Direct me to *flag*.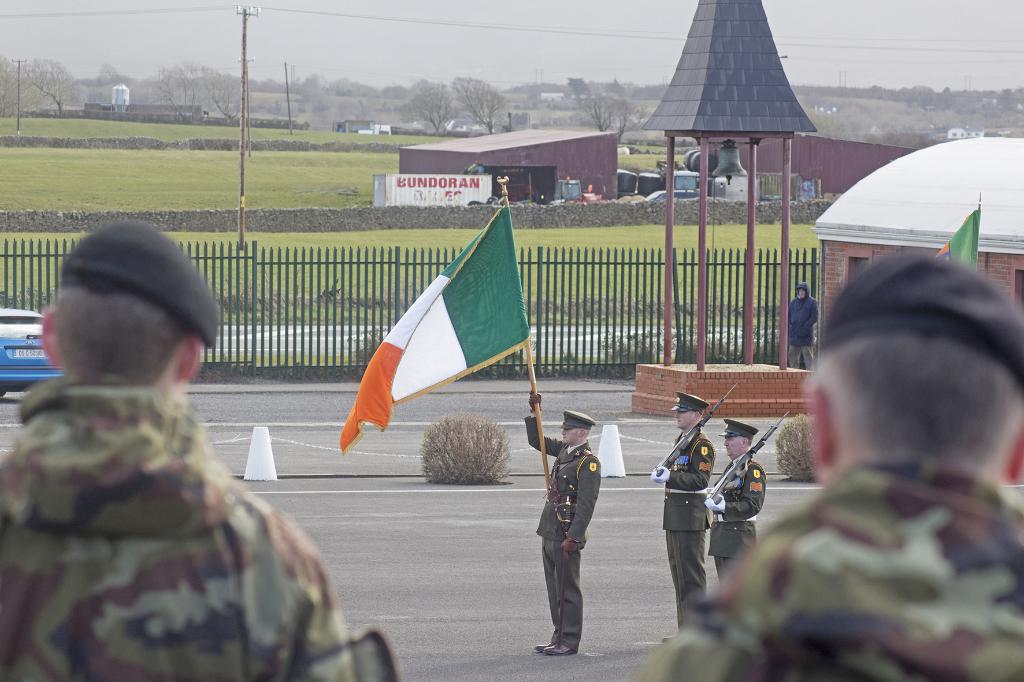
Direction: Rect(938, 214, 980, 271).
